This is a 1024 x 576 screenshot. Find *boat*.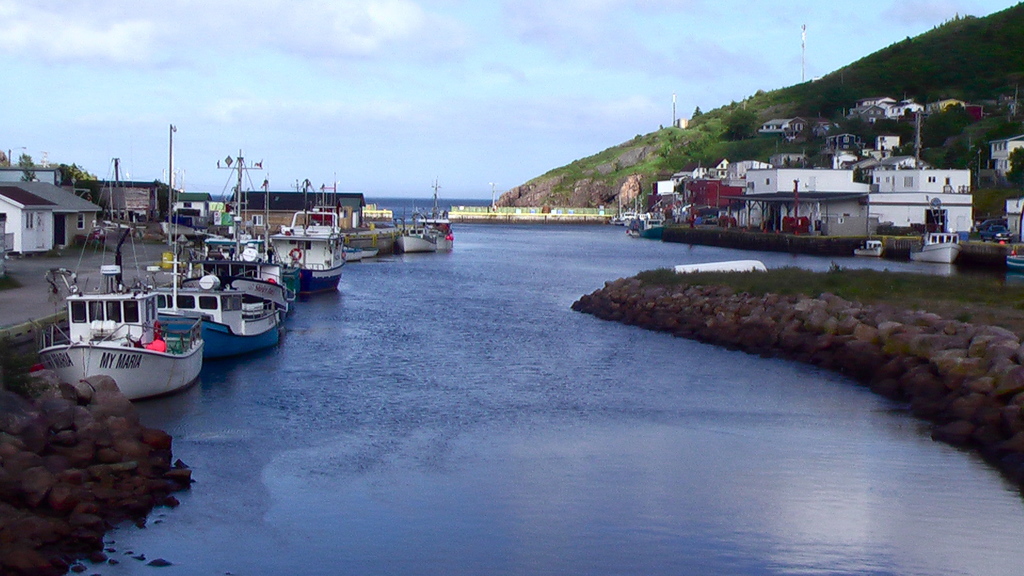
Bounding box: crop(357, 240, 372, 256).
